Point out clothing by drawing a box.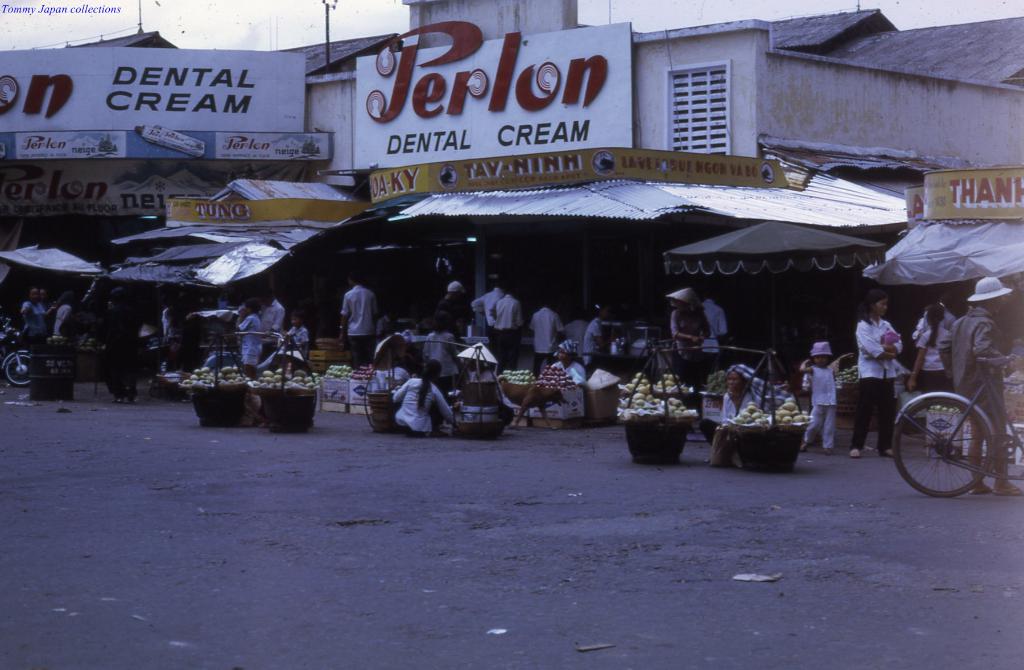
947, 306, 1009, 485.
